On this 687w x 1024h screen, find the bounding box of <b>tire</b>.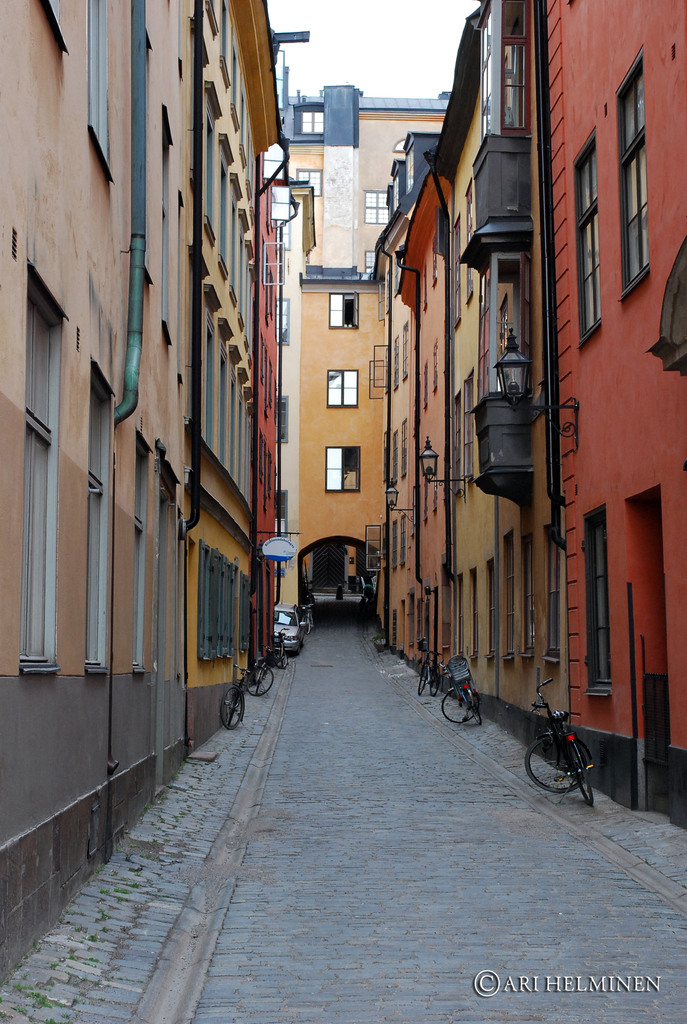
Bounding box: (left=573, top=746, right=592, bottom=807).
